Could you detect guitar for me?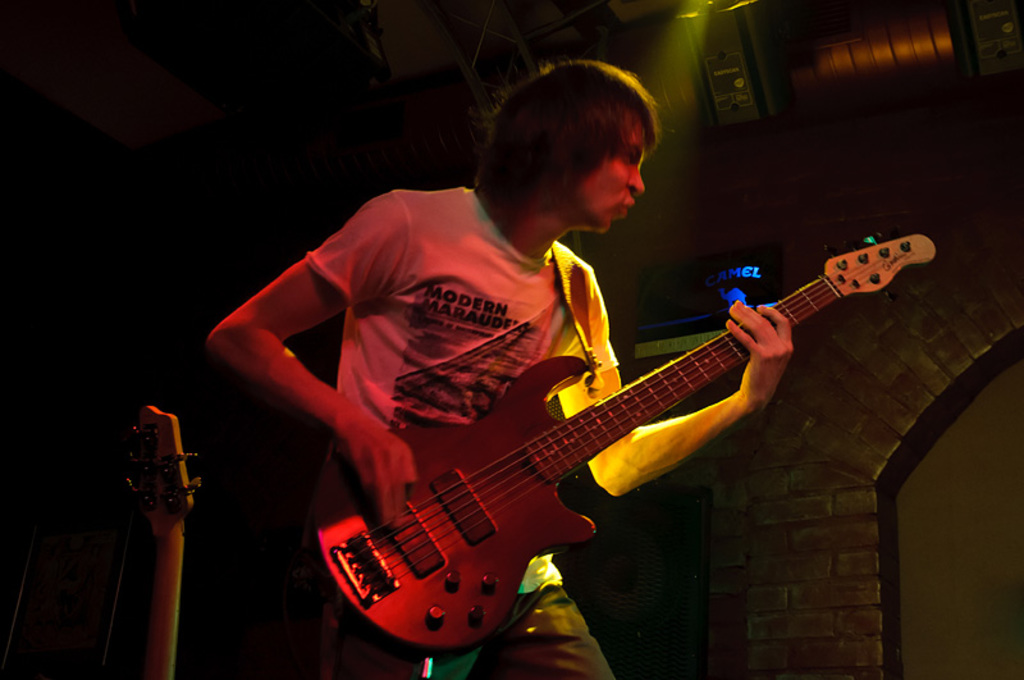
Detection result: <box>101,403,207,679</box>.
